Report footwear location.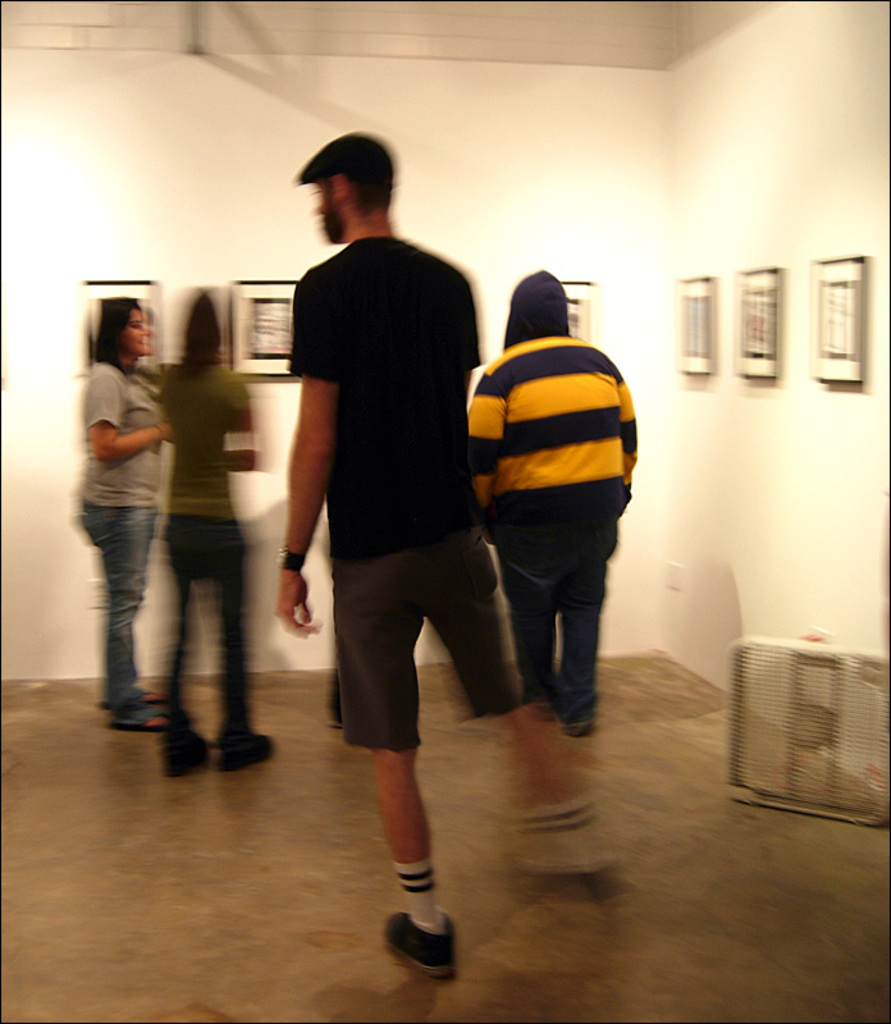
Report: {"left": 115, "top": 710, "right": 169, "bottom": 728}.
